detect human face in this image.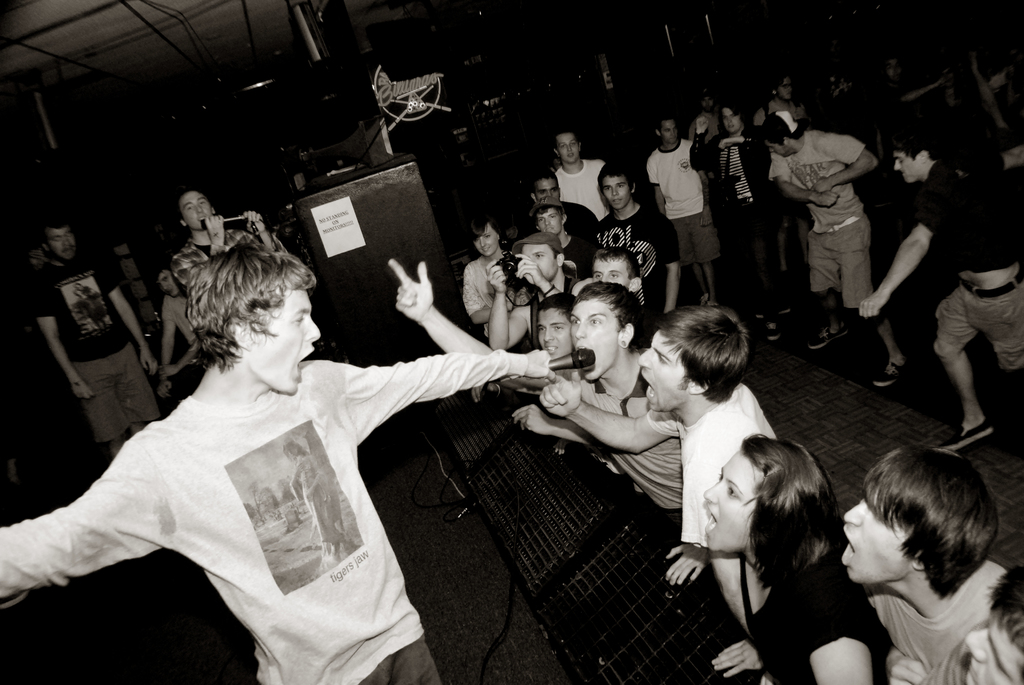
Detection: bbox=(172, 191, 216, 240).
